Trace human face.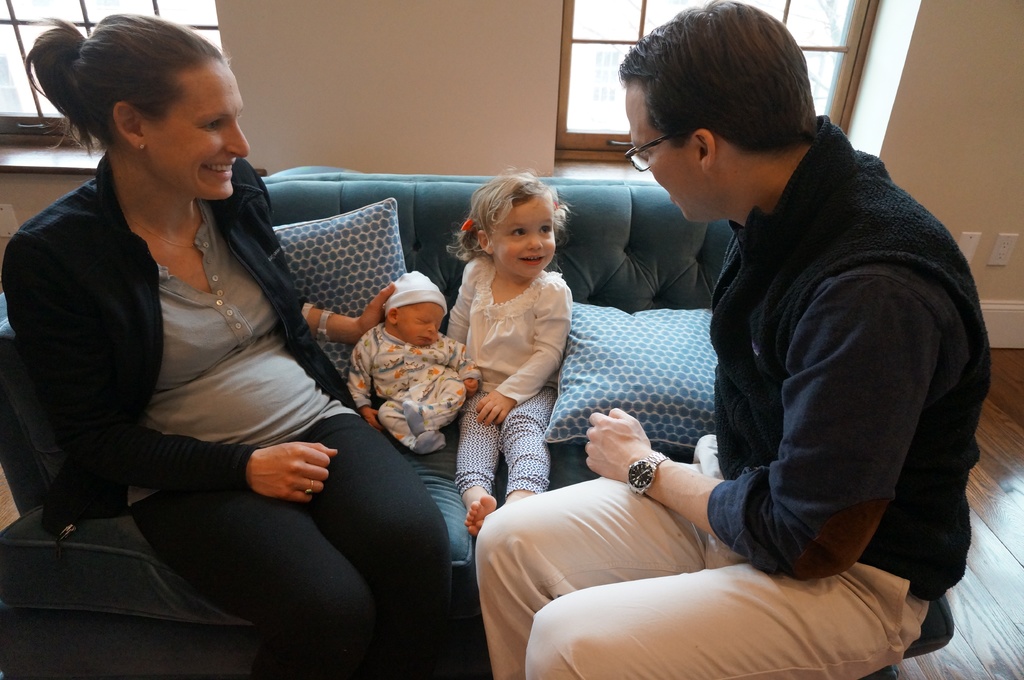
Traced to [493, 202, 557, 272].
